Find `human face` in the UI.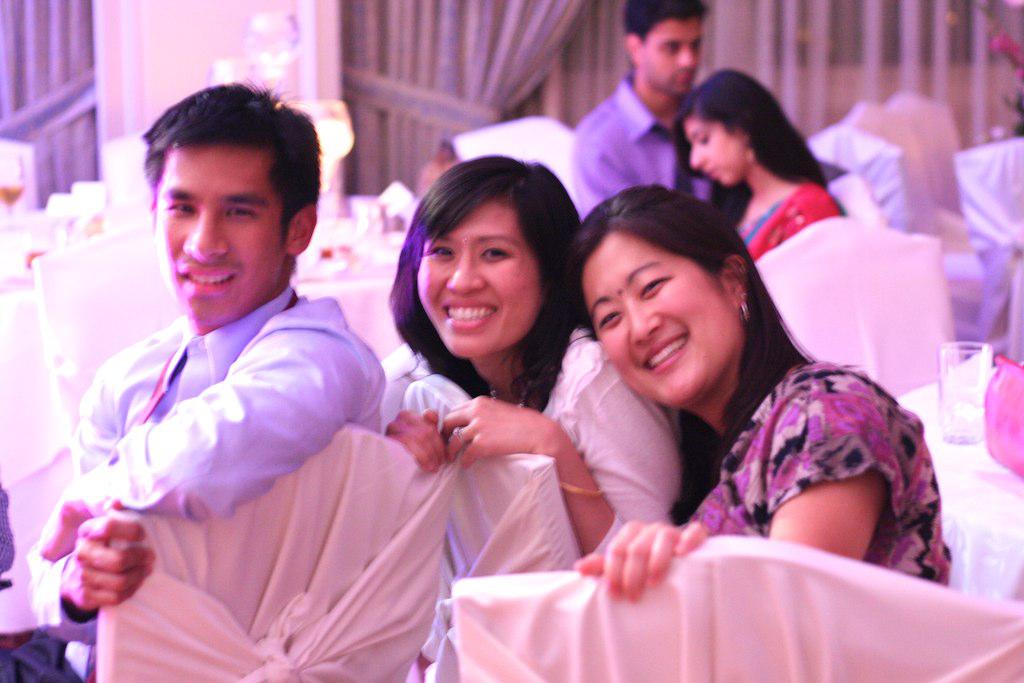
UI element at (left=407, top=192, right=547, bottom=360).
